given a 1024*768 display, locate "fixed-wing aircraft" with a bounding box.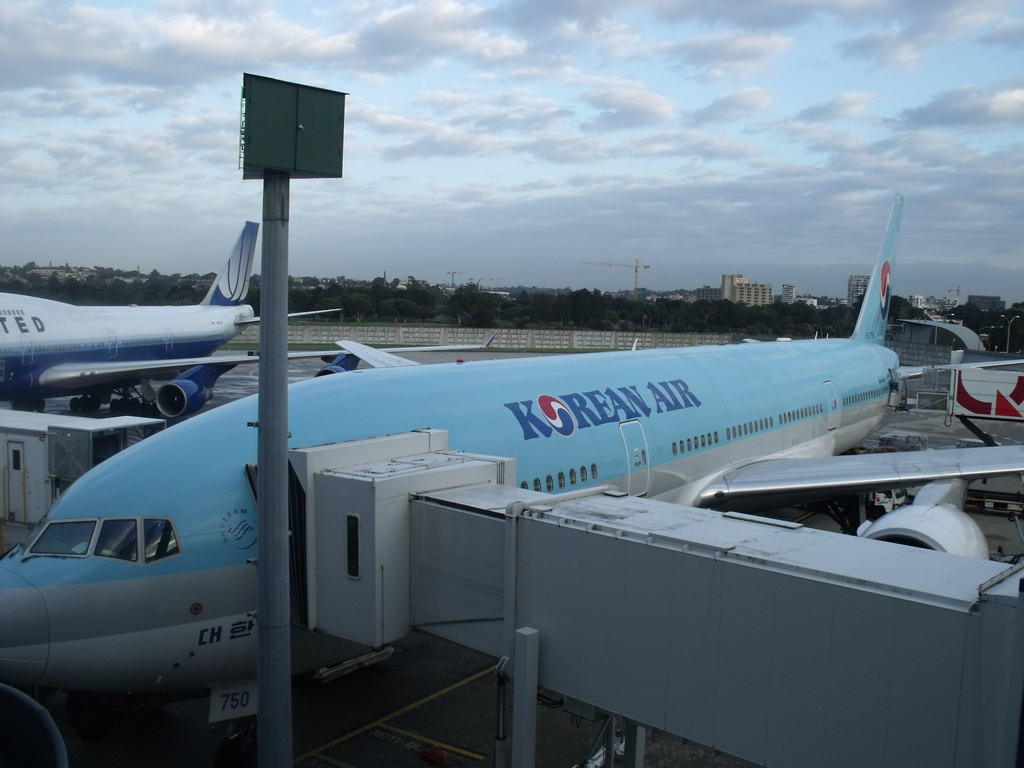
Located: x1=1, y1=191, x2=1023, y2=689.
